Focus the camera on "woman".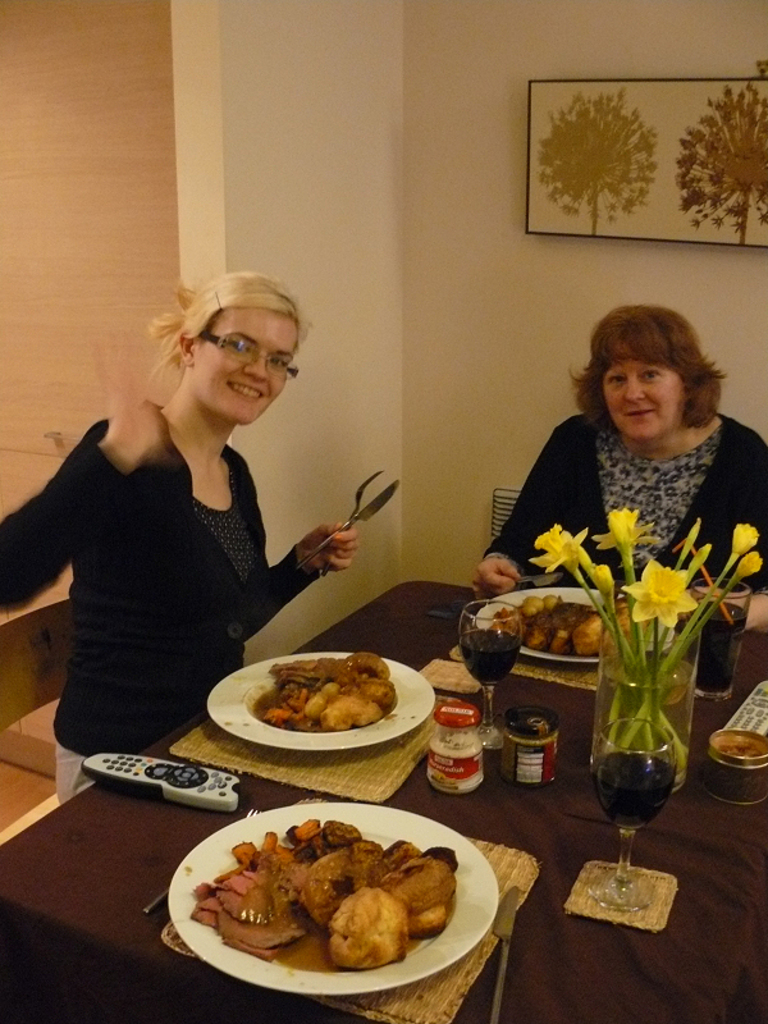
Focus region: <bbox>467, 300, 767, 608</bbox>.
